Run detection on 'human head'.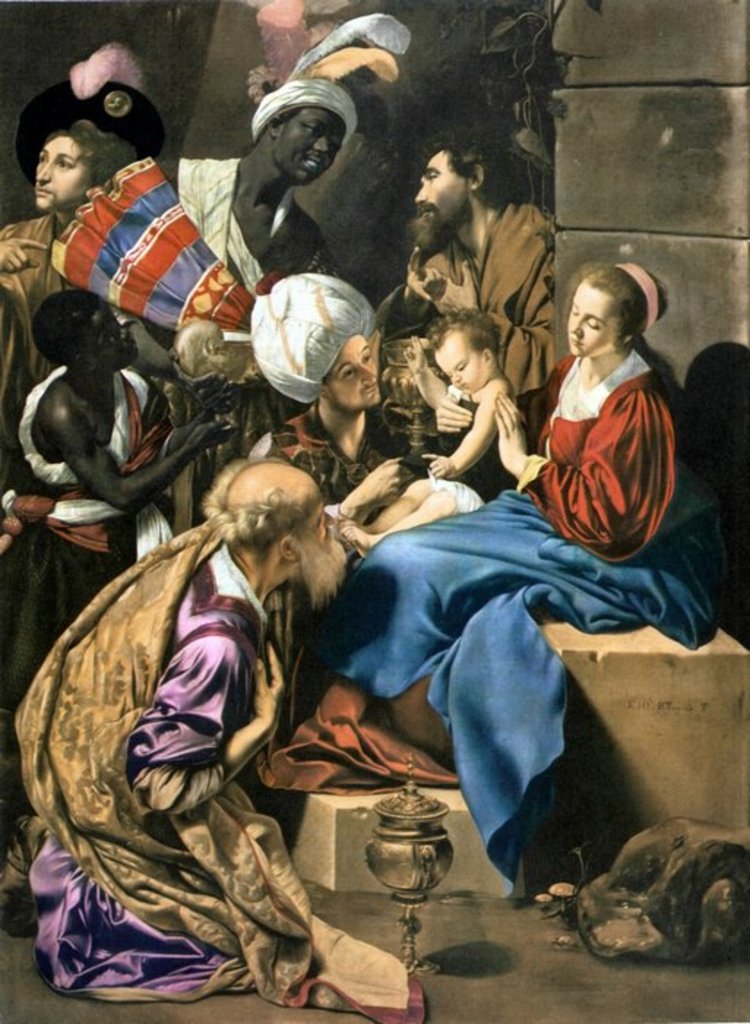
Result: (x1=243, y1=271, x2=382, y2=418).
